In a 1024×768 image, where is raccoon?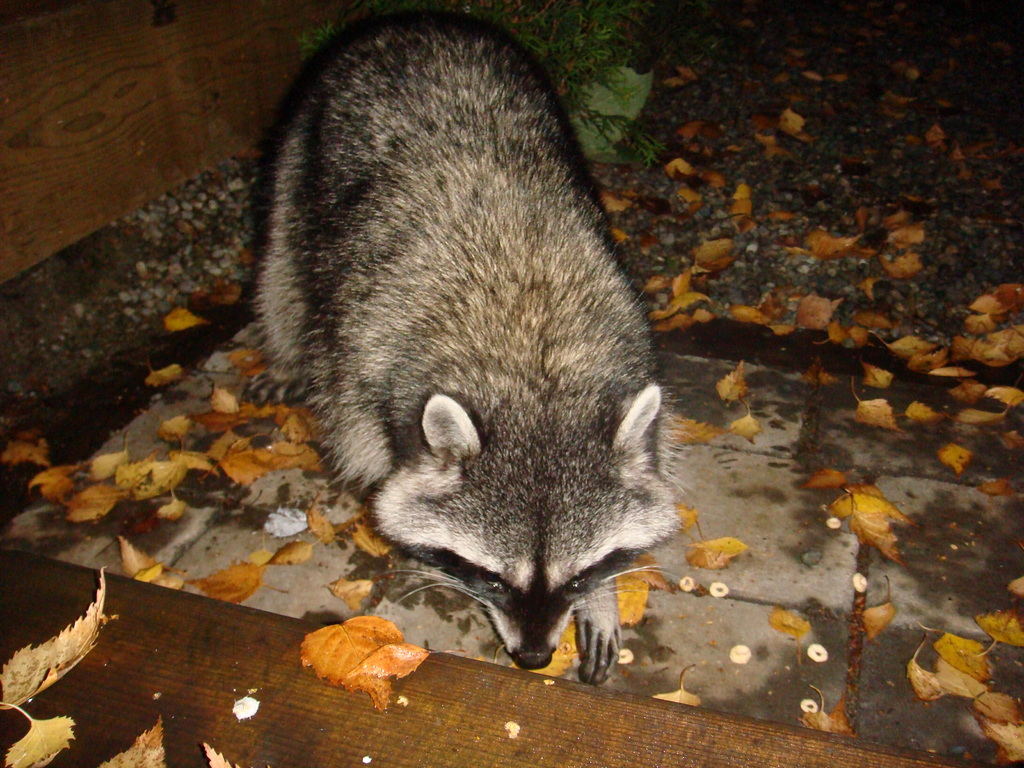
region(243, 15, 696, 687).
